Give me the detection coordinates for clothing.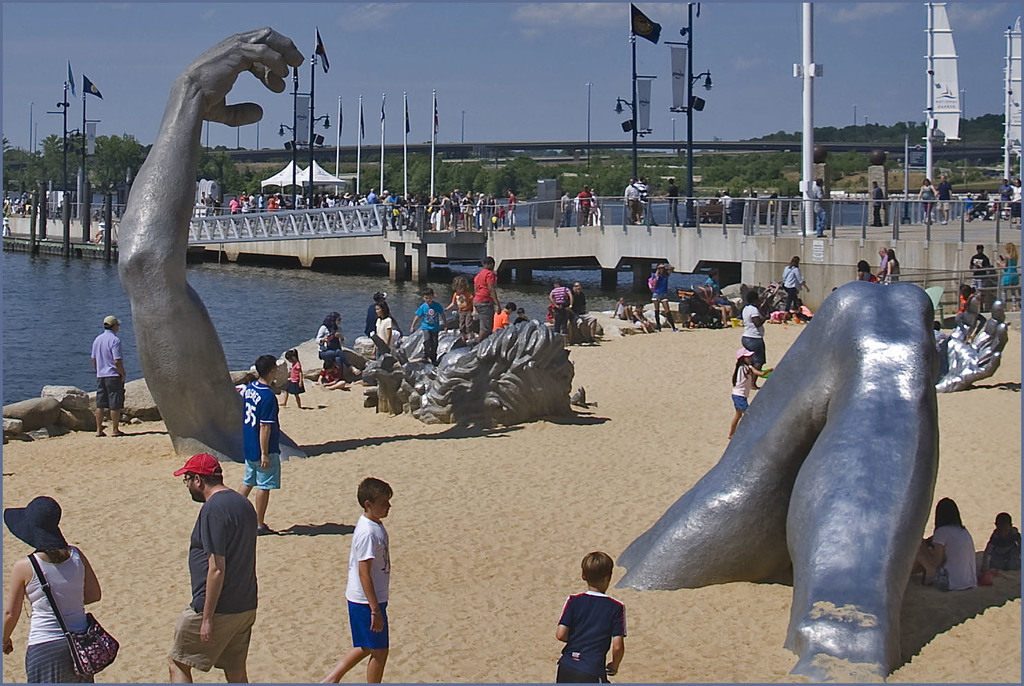
<box>578,190,585,222</box>.
